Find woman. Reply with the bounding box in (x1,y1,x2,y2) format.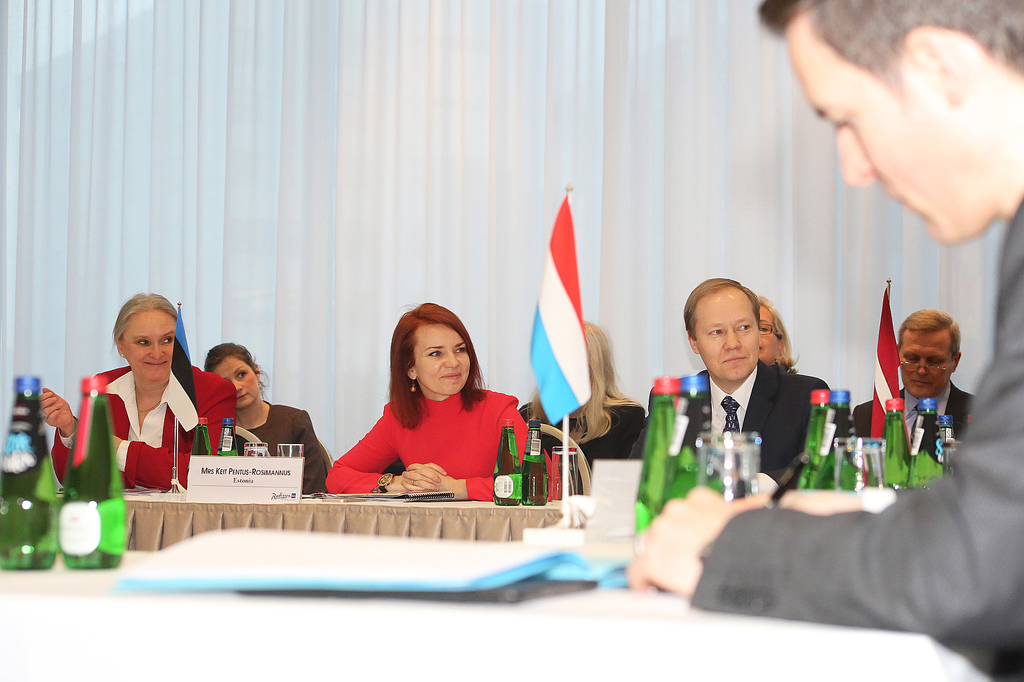
(319,311,539,504).
